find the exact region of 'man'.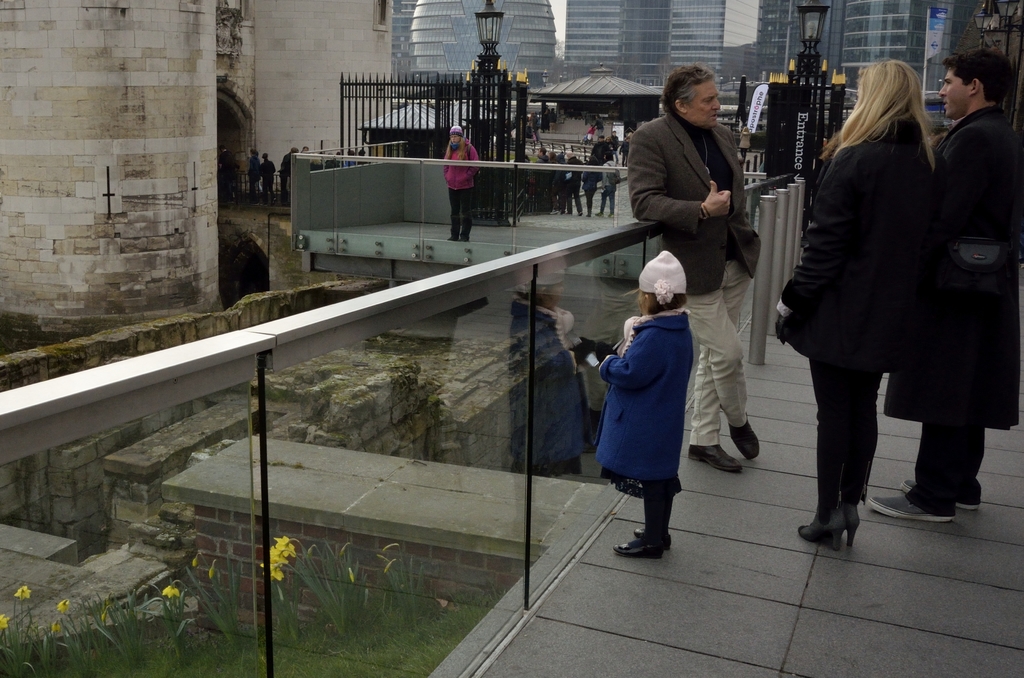
Exact region: [582, 132, 612, 177].
